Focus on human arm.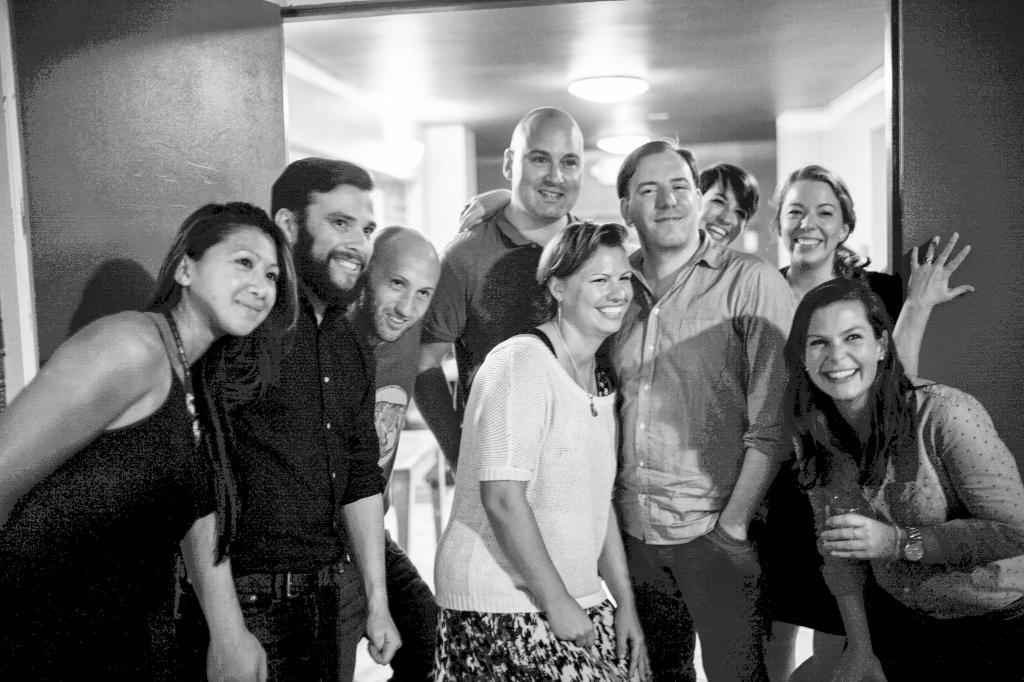
Focused at Rect(818, 381, 1023, 566).
